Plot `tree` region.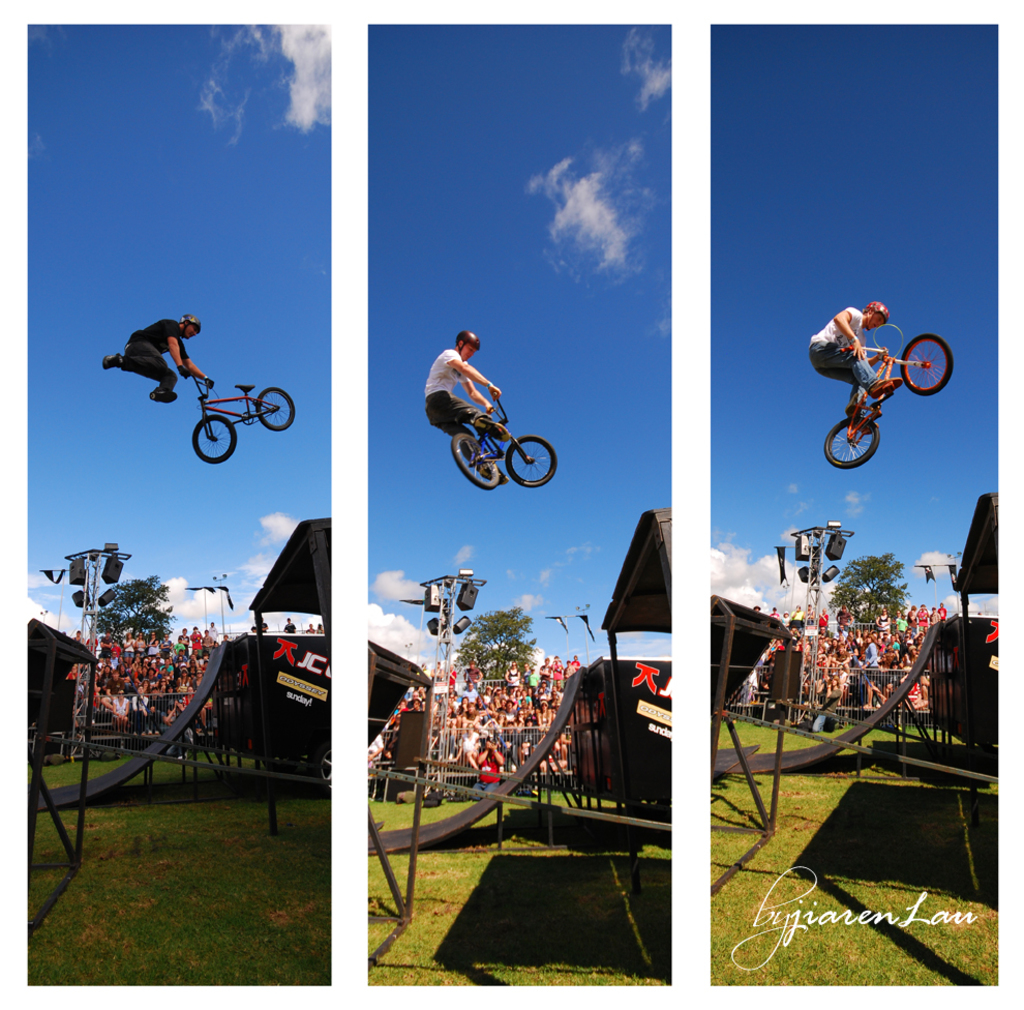
Plotted at <box>448,604,541,690</box>.
